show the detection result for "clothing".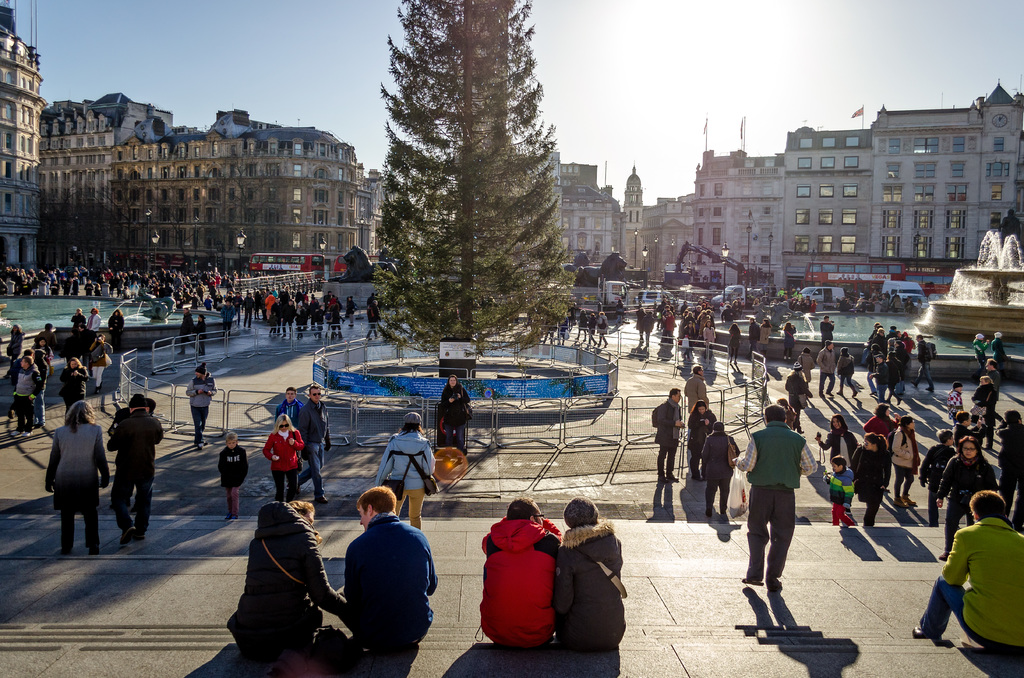
(x1=687, y1=410, x2=723, y2=473).
